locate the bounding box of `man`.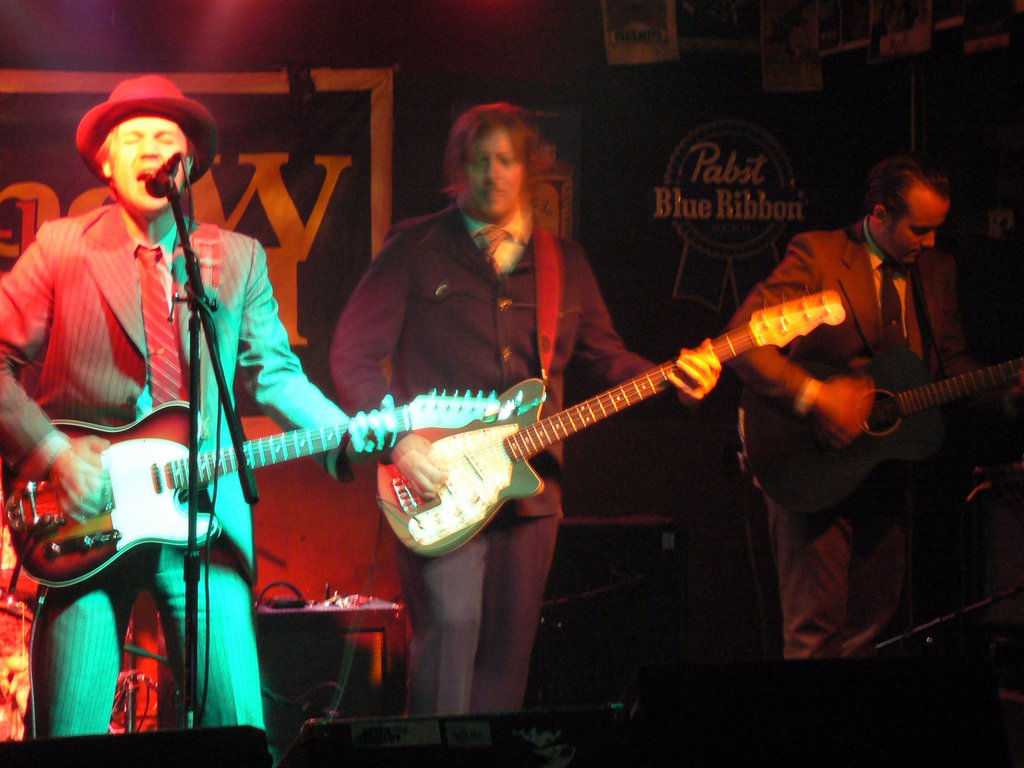
Bounding box: <bbox>325, 93, 727, 719</bbox>.
